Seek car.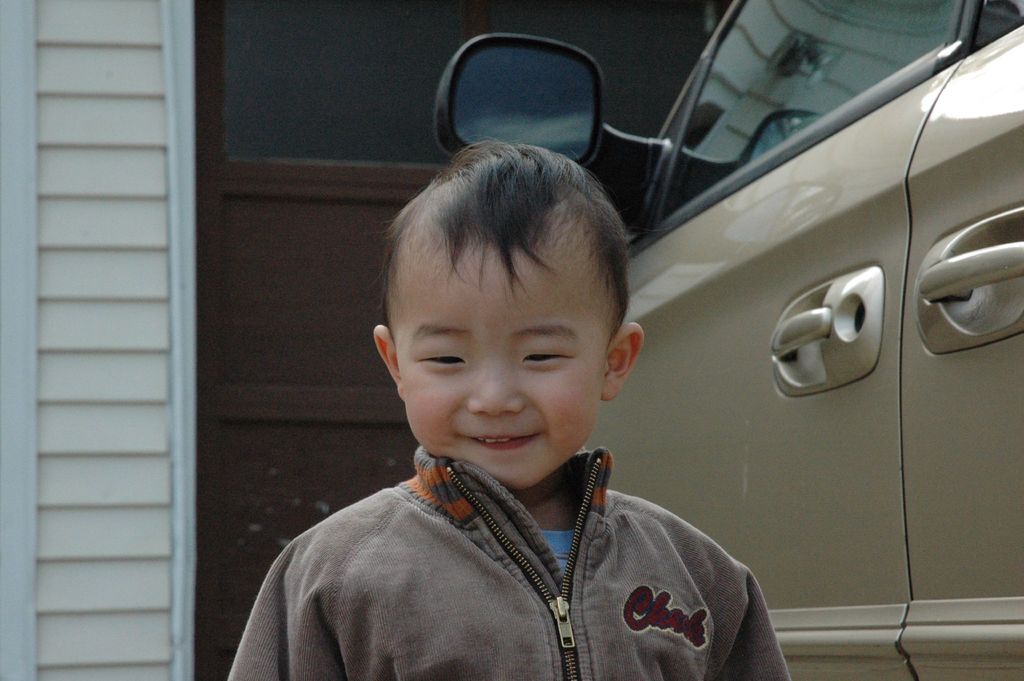
detection(433, 0, 1023, 680).
